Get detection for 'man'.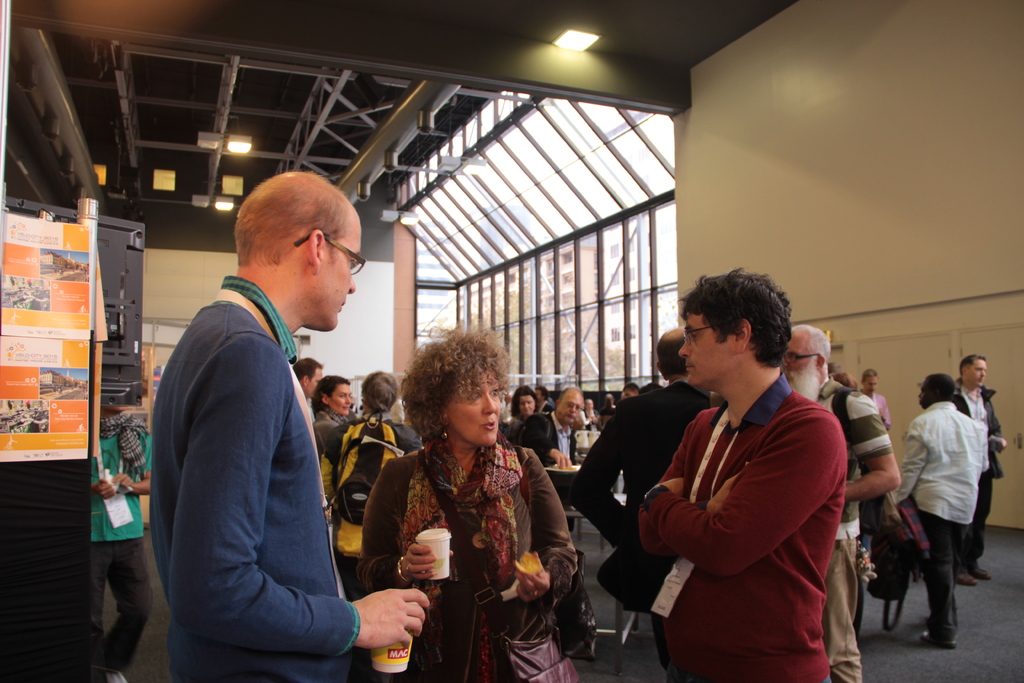
Detection: Rect(856, 368, 893, 429).
